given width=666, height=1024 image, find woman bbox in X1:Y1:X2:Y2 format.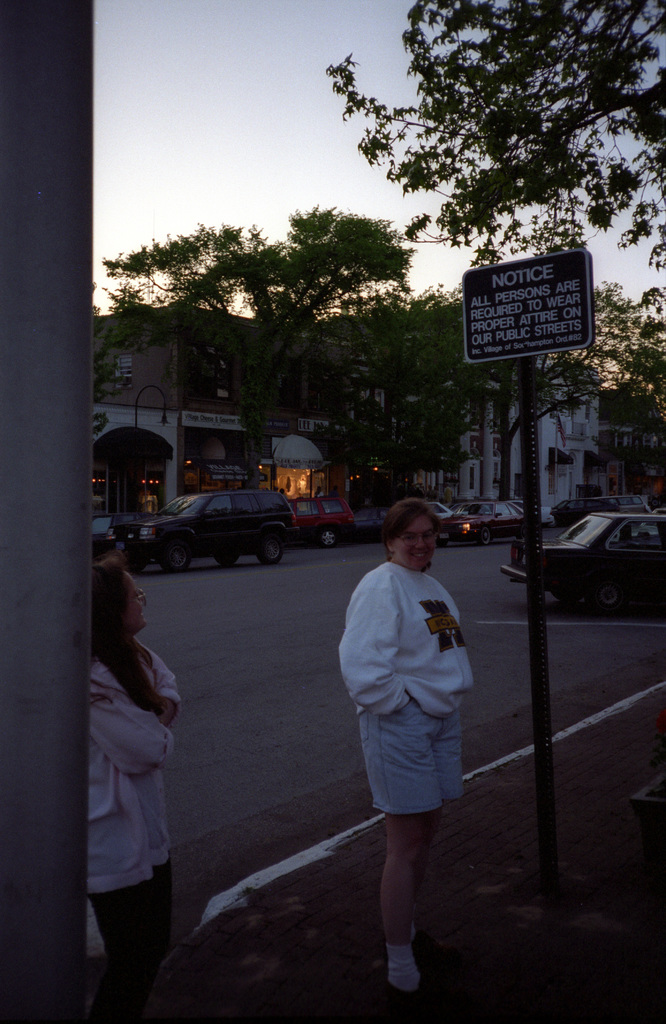
90:556:176:1021.
